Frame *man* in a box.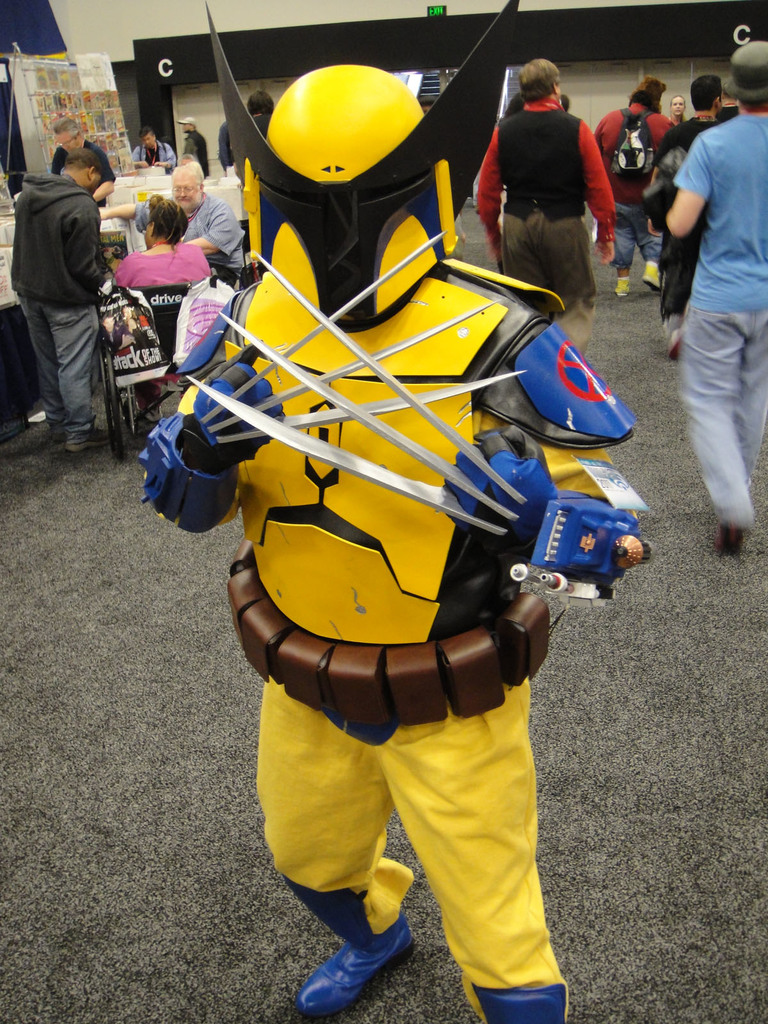
(176, 114, 212, 176).
